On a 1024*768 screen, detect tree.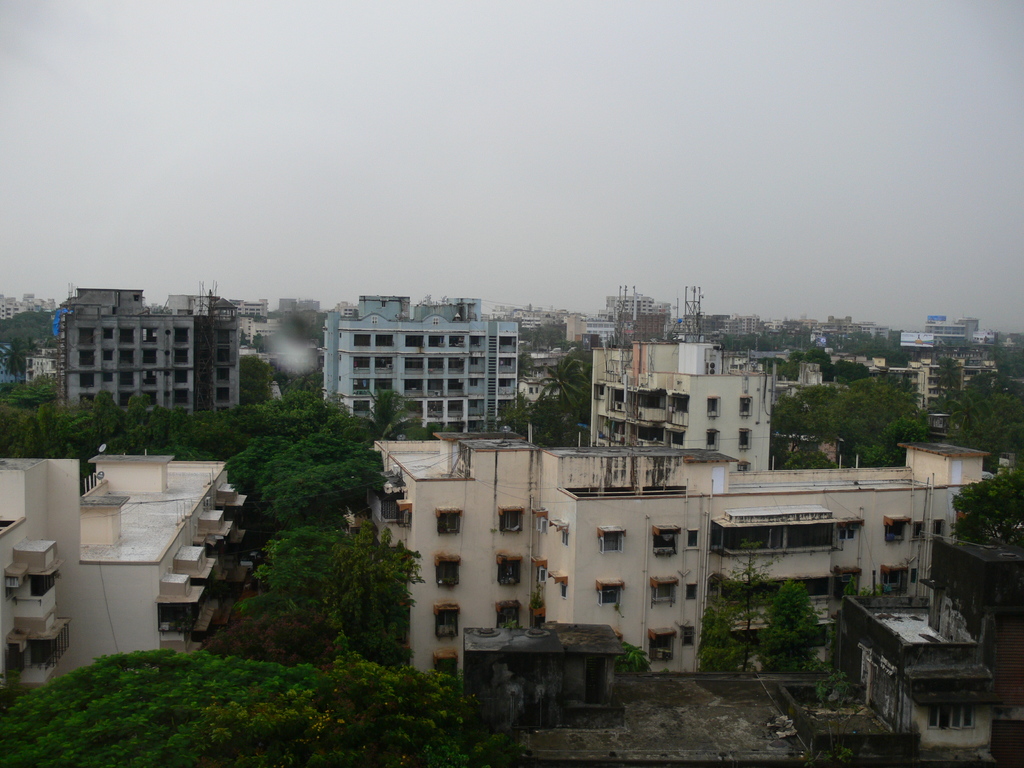
774, 351, 815, 362.
